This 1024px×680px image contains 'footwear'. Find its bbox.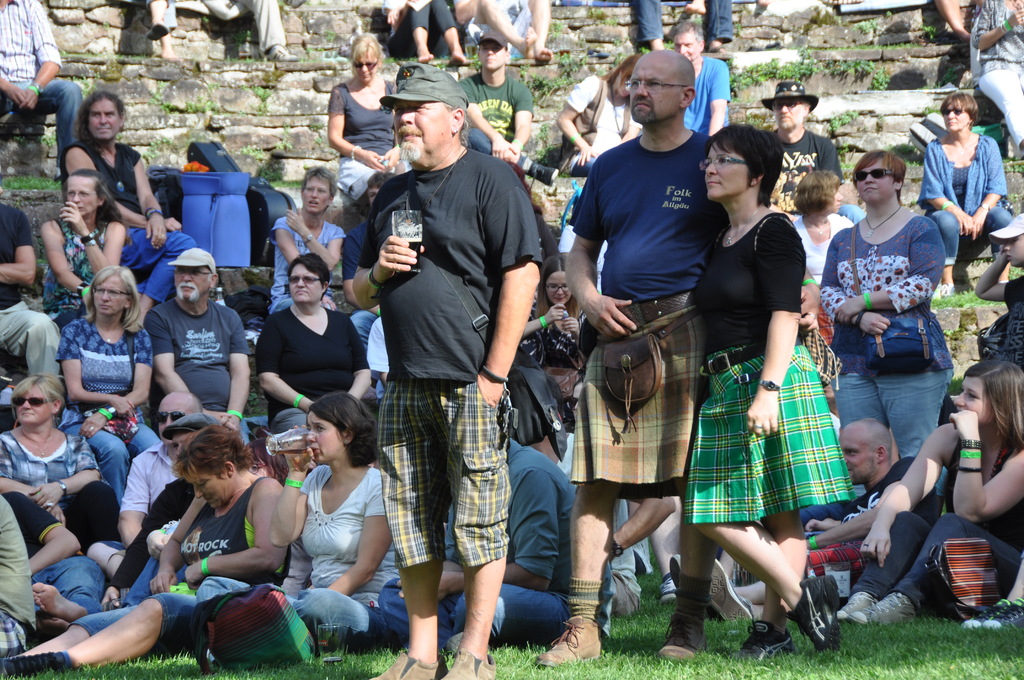
[left=264, top=41, right=294, bottom=65].
